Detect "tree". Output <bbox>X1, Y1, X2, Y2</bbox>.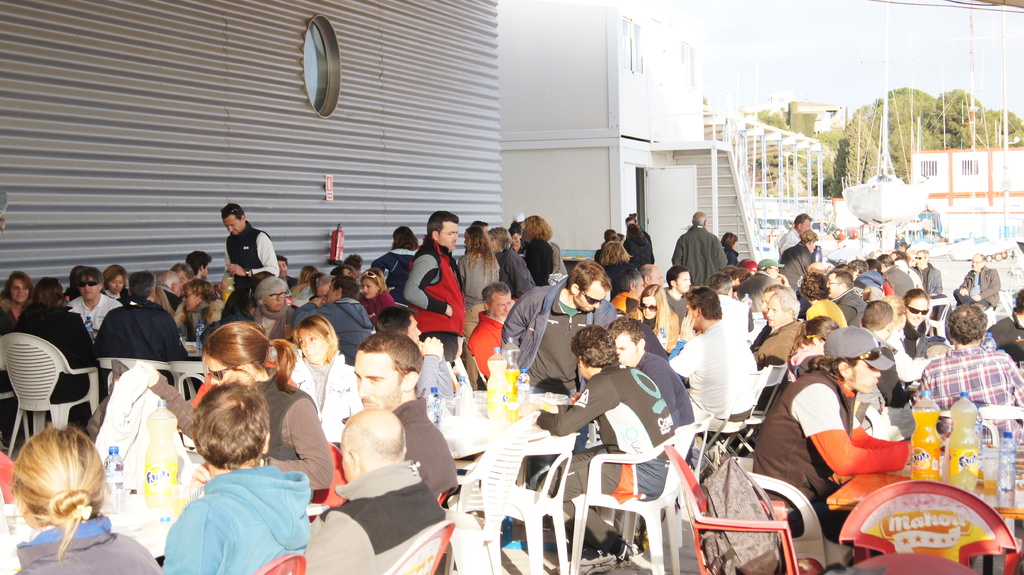
<bbox>988, 103, 1020, 150</bbox>.
